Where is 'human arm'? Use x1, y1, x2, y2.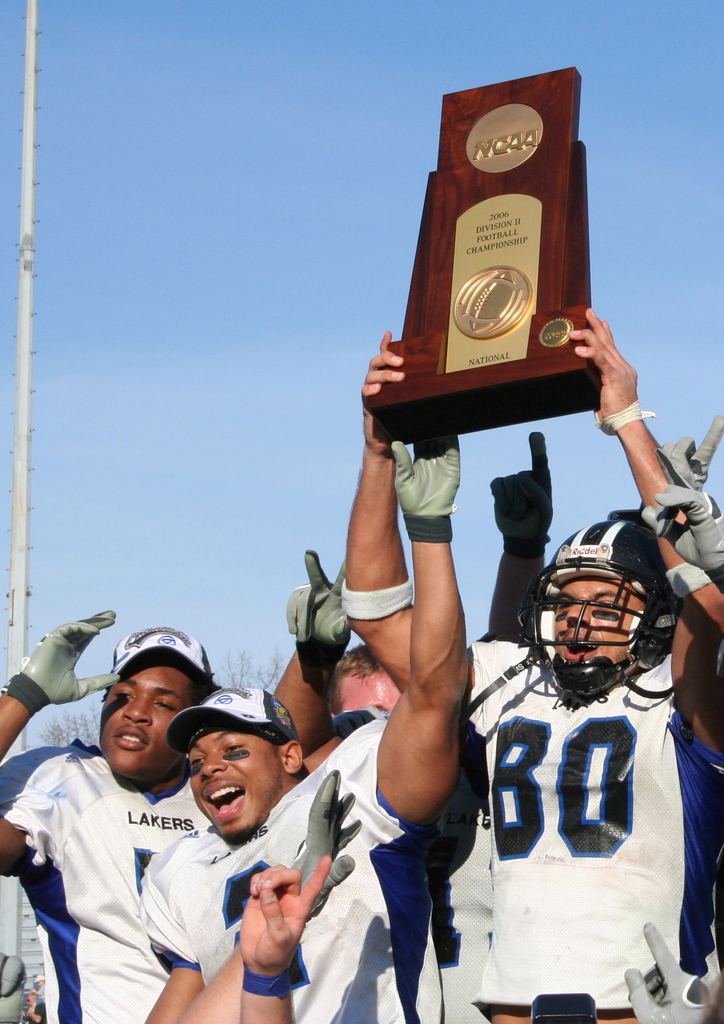
359, 577, 487, 871.
